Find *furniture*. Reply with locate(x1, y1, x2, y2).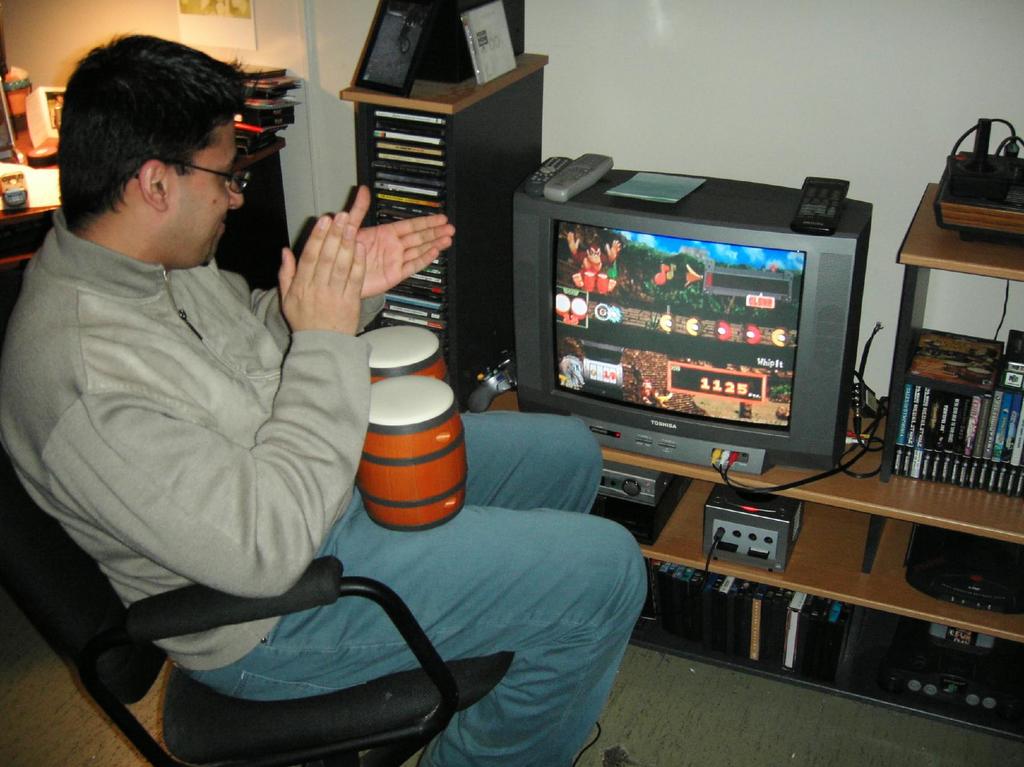
locate(0, 462, 515, 766).
